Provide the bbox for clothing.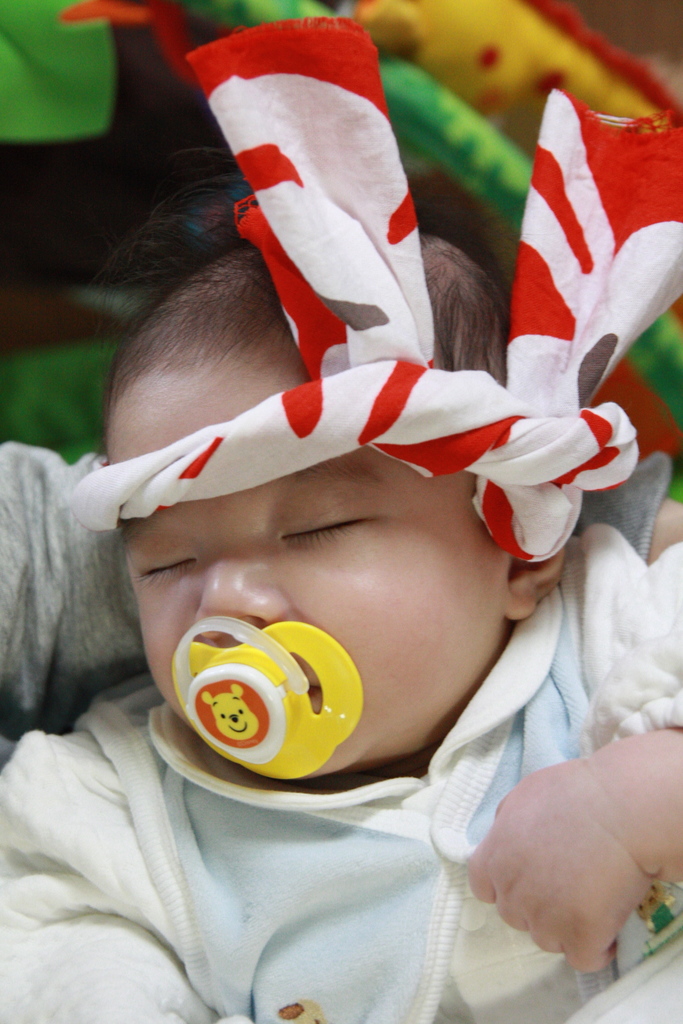
<bbox>0, 438, 682, 1023</bbox>.
